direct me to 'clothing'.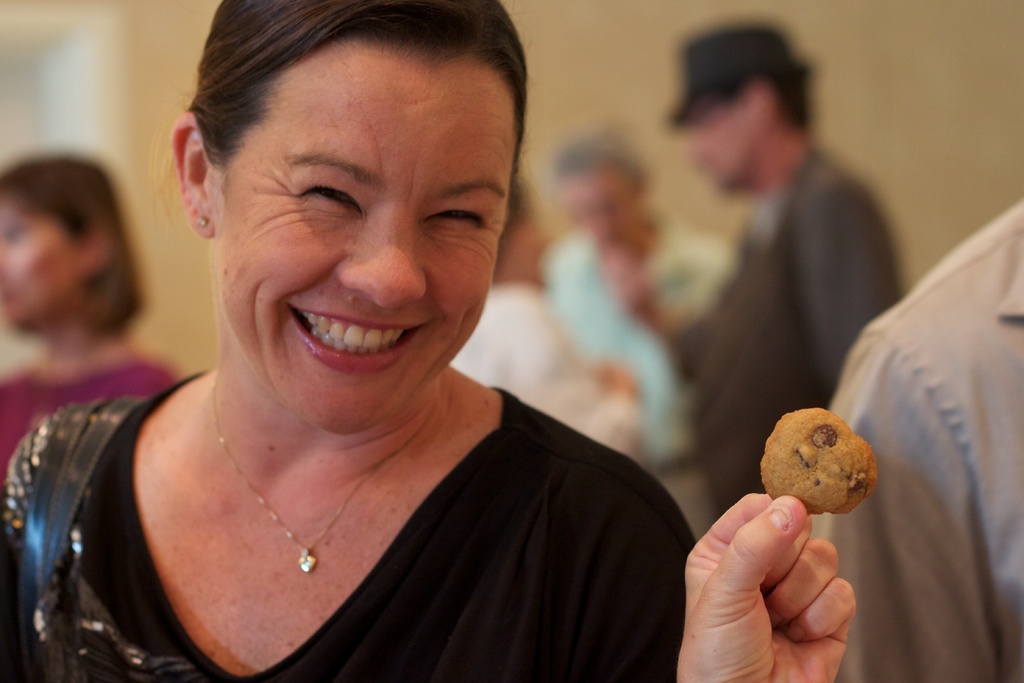
Direction: 0, 361, 671, 682.
